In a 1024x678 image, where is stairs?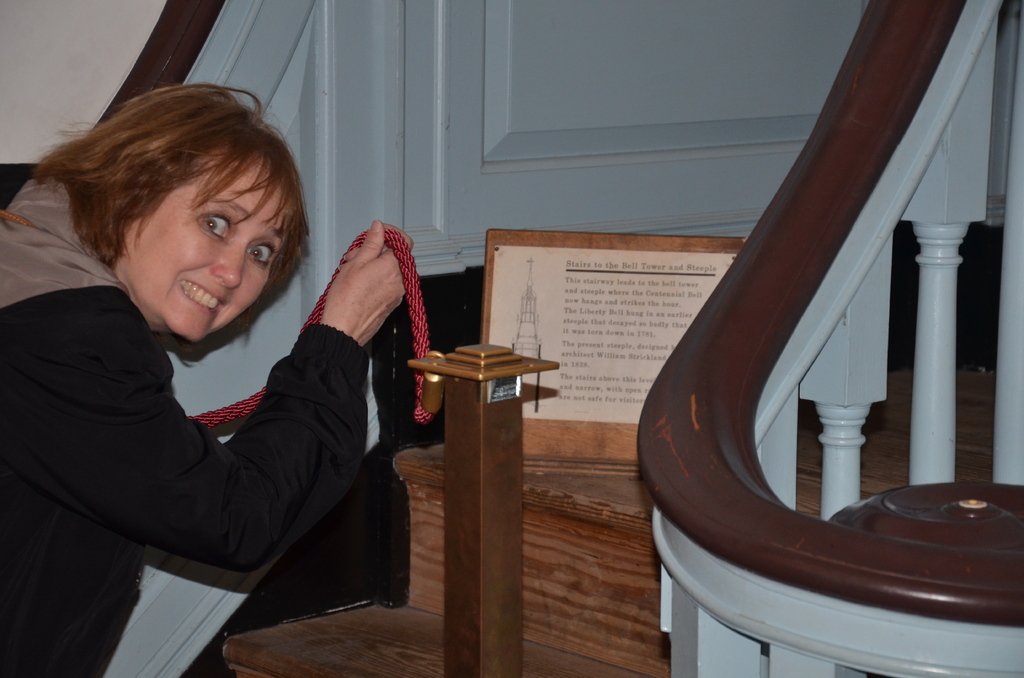
pyautogui.locateOnScreen(220, 444, 674, 677).
